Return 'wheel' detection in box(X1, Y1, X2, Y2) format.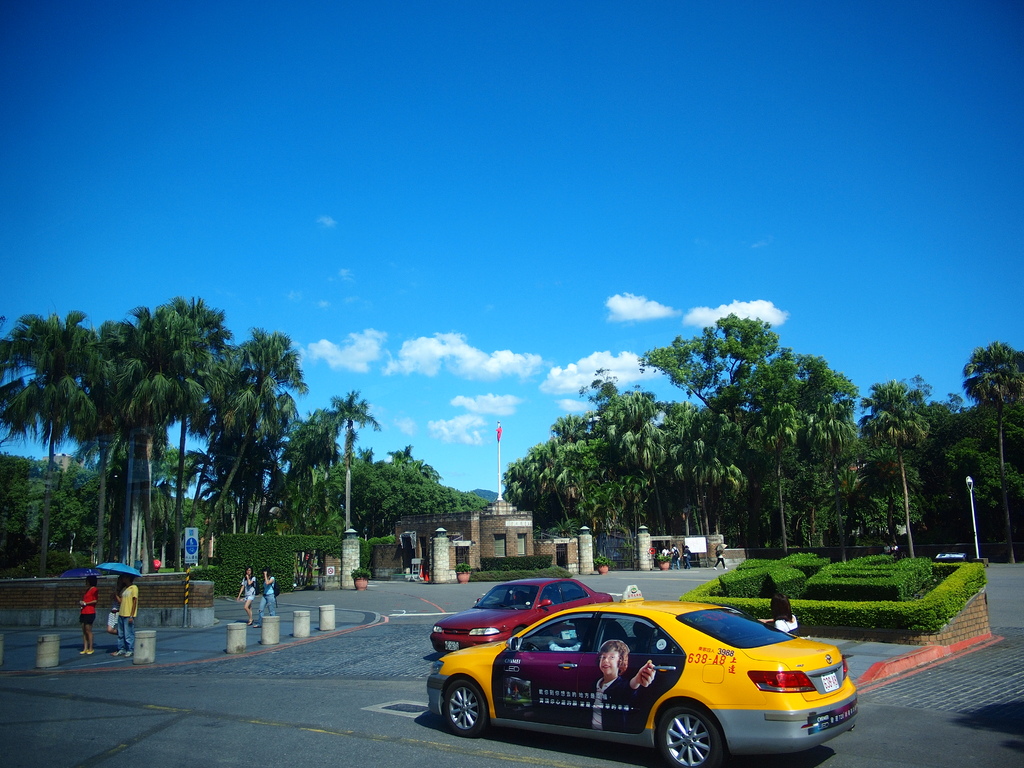
box(444, 680, 486, 733).
